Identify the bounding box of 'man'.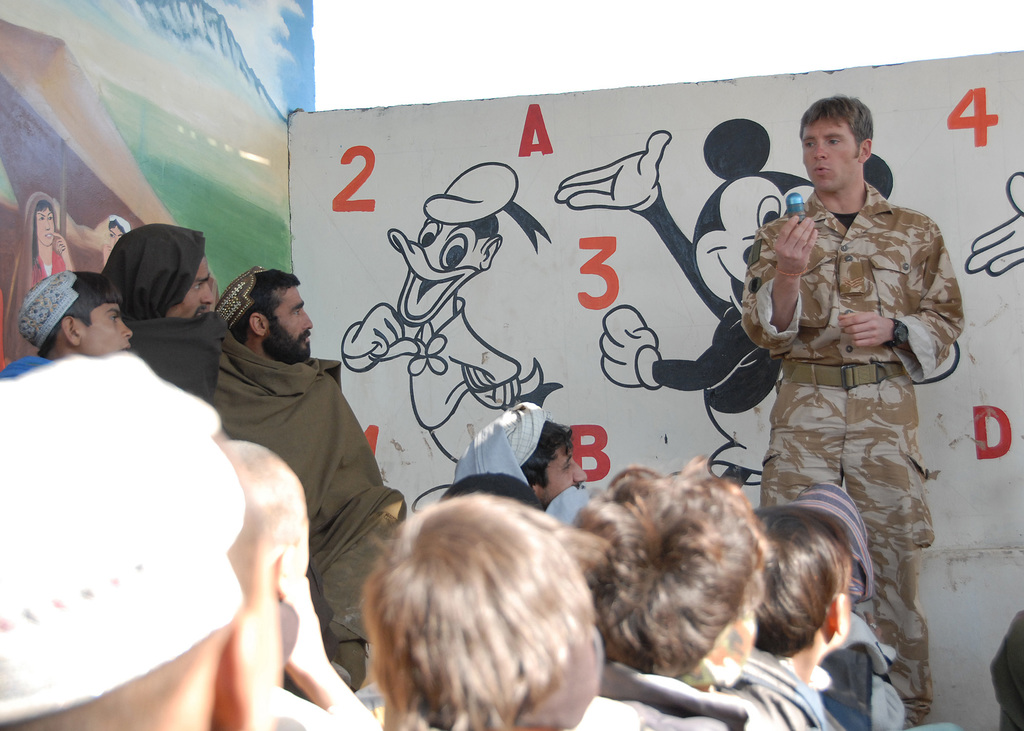
select_region(567, 463, 753, 730).
